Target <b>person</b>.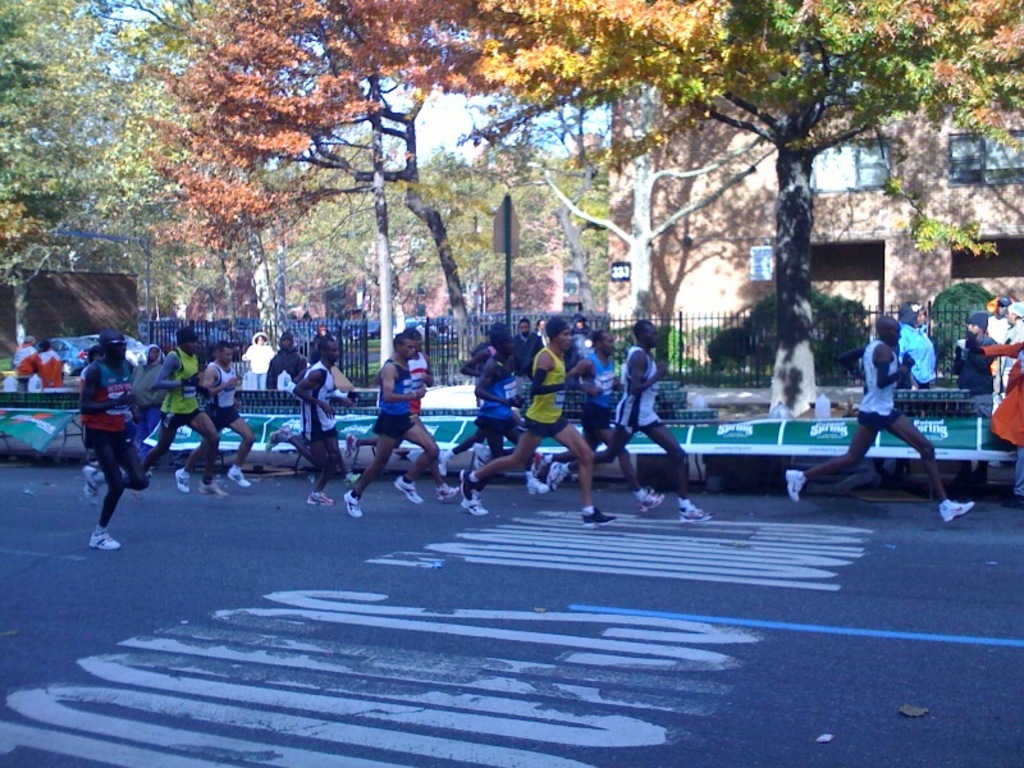
Target region: (434,338,563,490).
